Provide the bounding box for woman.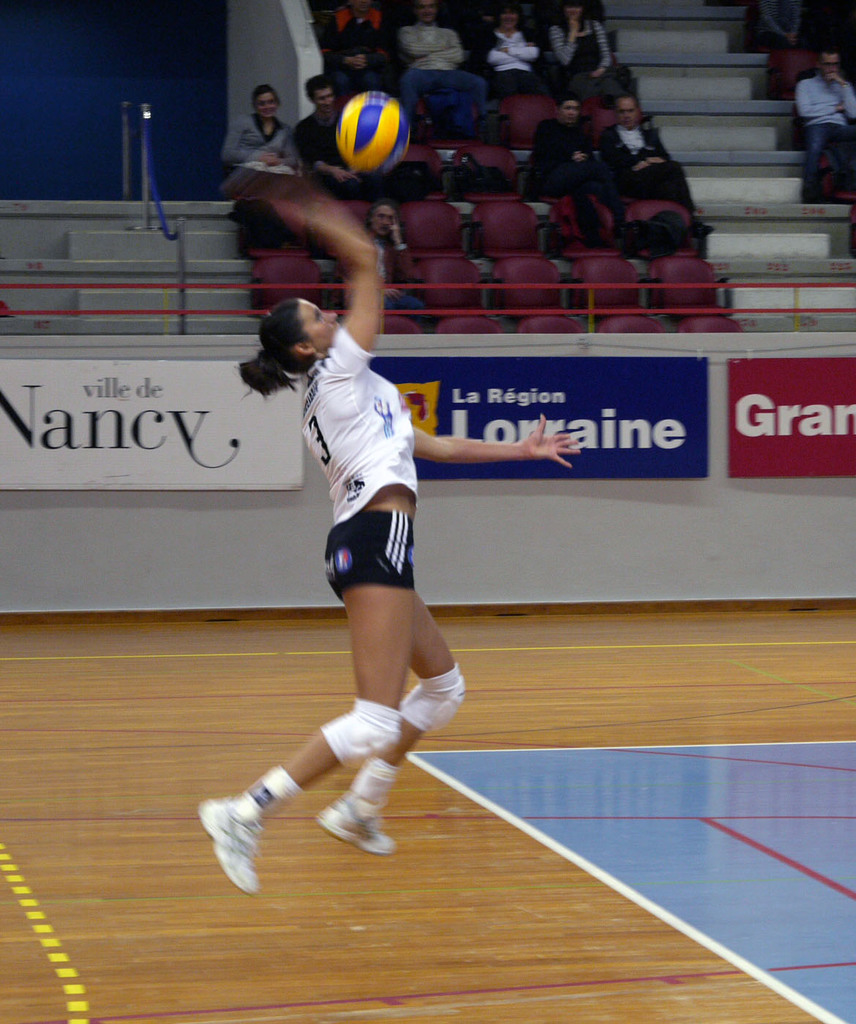
{"x1": 231, "y1": 84, "x2": 291, "y2": 188}.
